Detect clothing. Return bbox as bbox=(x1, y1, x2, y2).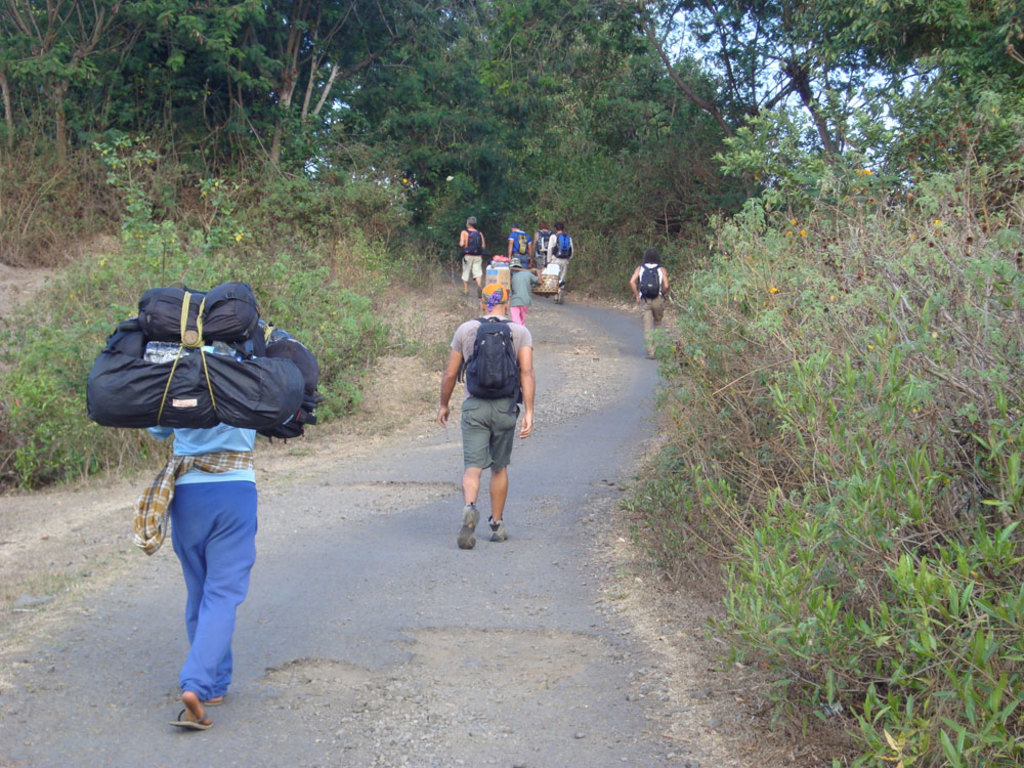
bbox=(447, 313, 539, 471).
